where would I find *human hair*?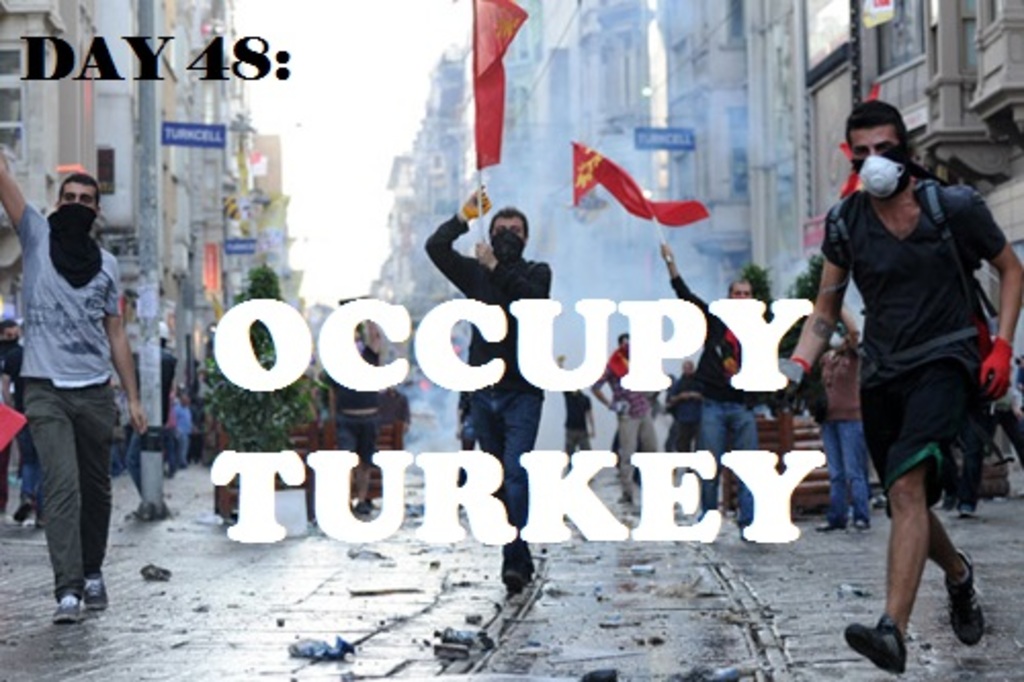
At bbox=(59, 174, 100, 188).
